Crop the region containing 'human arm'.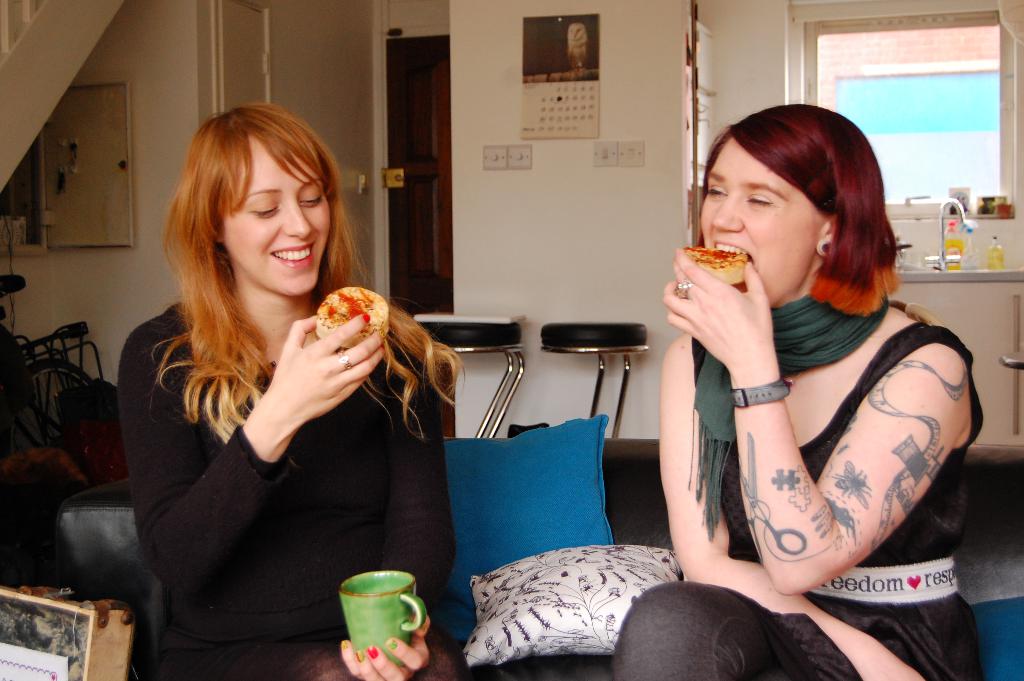
Crop region: Rect(650, 361, 935, 680).
